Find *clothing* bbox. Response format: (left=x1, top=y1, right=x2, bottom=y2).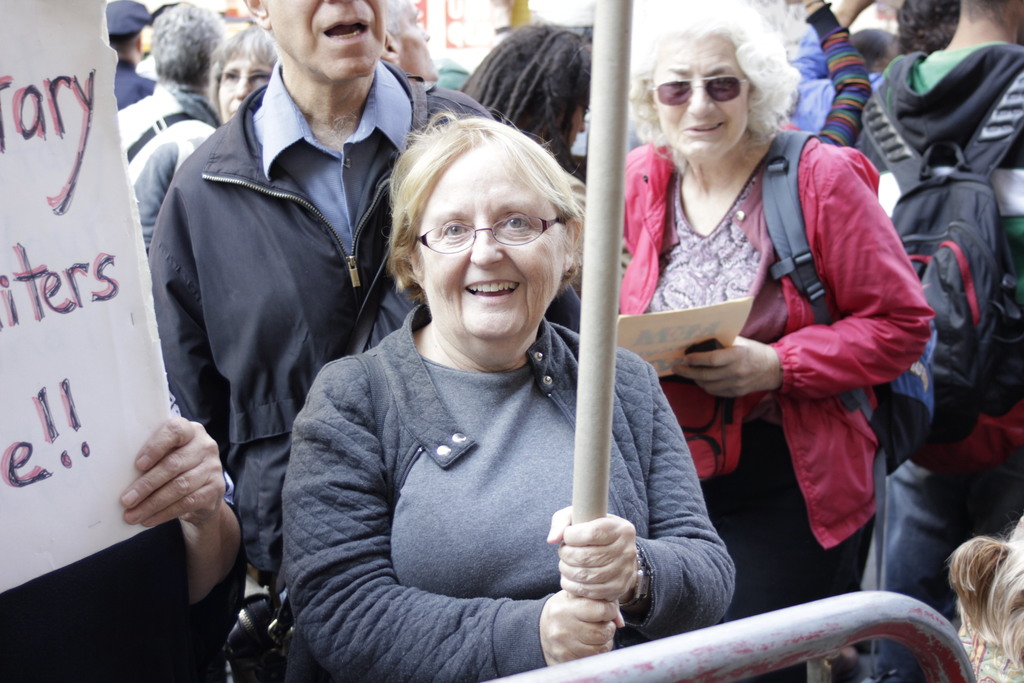
(left=141, top=45, right=511, bottom=582).
